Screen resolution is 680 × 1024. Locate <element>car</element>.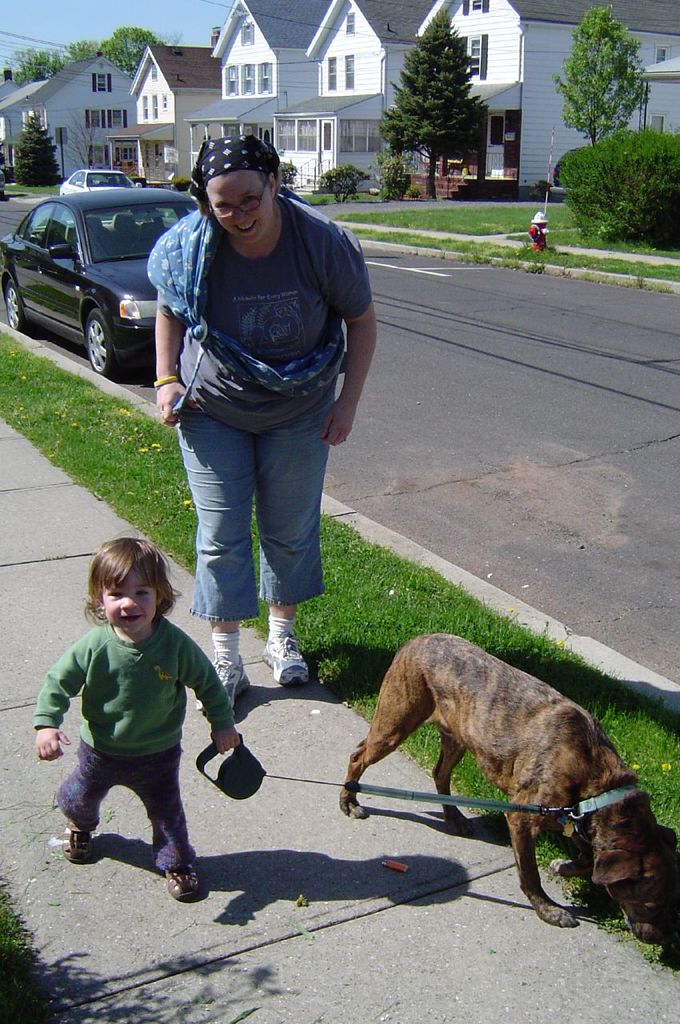
rect(0, 187, 211, 381).
